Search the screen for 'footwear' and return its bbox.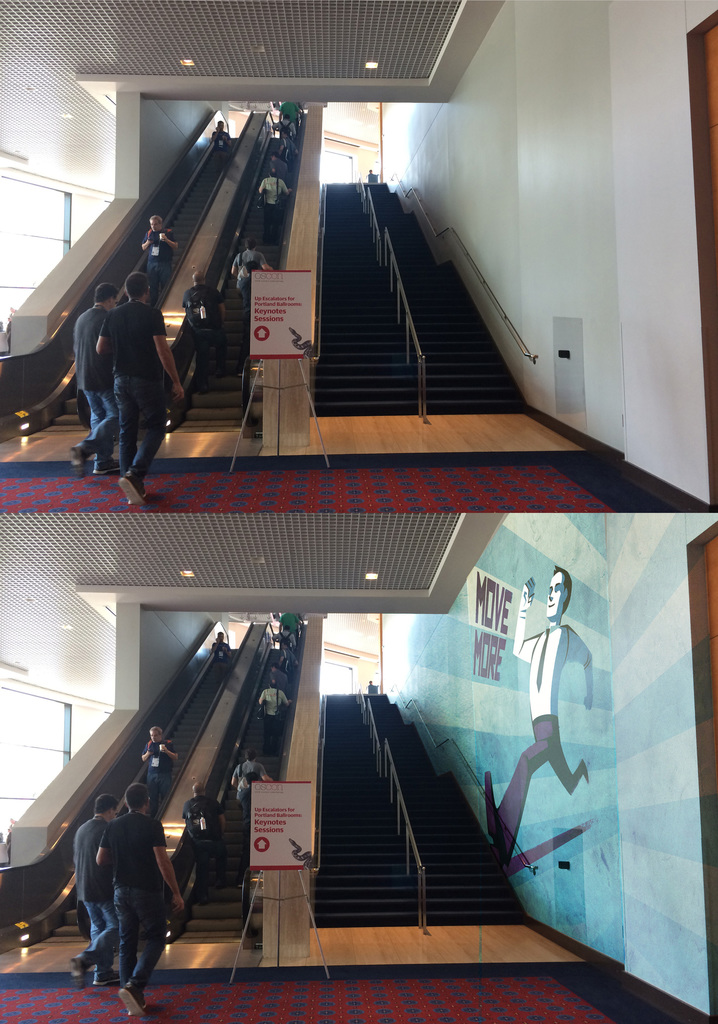
Found: 118 473 146 508.
